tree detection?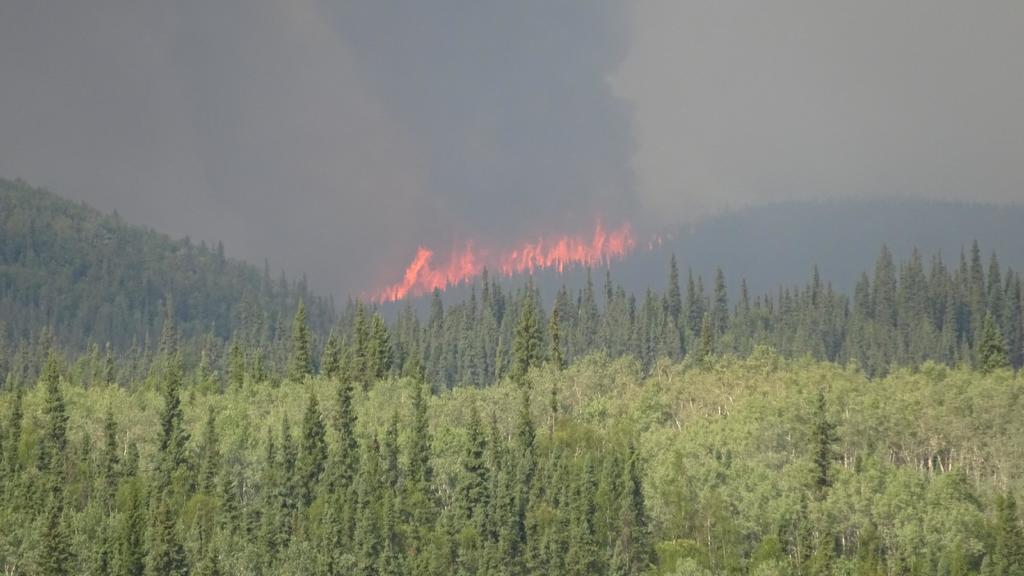
952 249 973 355
